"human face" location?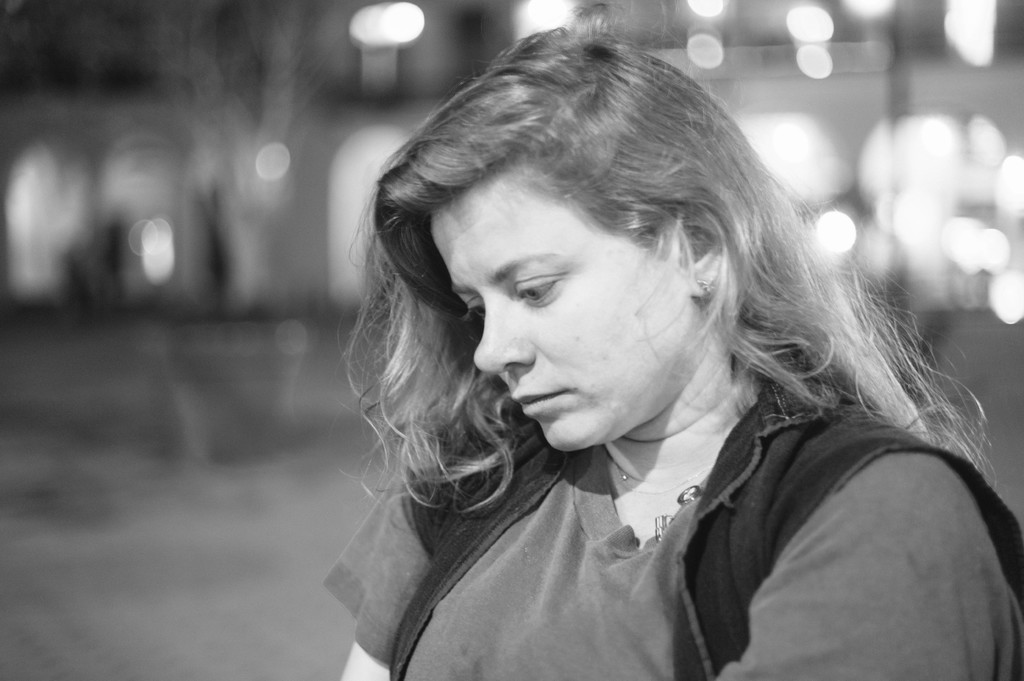
<region>429, 178, 704, 454</region>
